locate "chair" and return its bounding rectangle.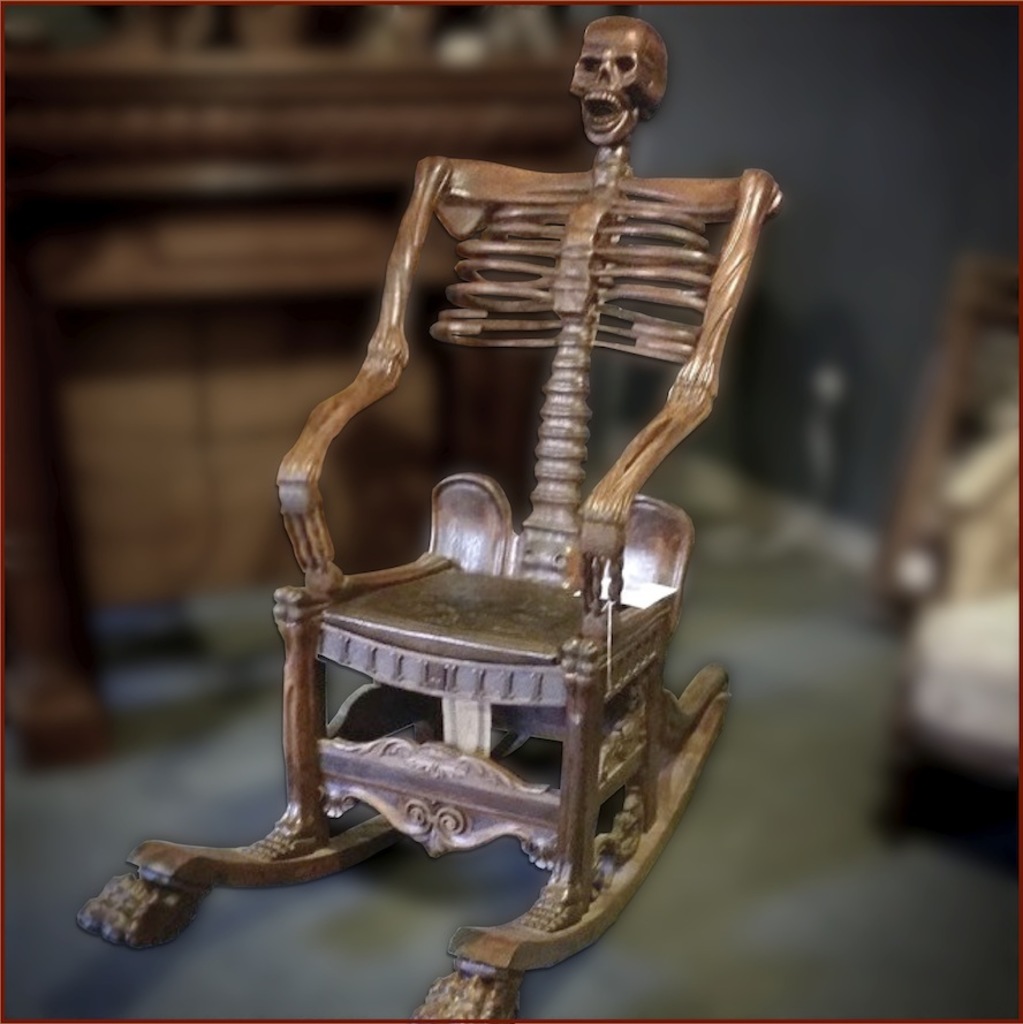
bbox=(151, 117, 765, 1009).
